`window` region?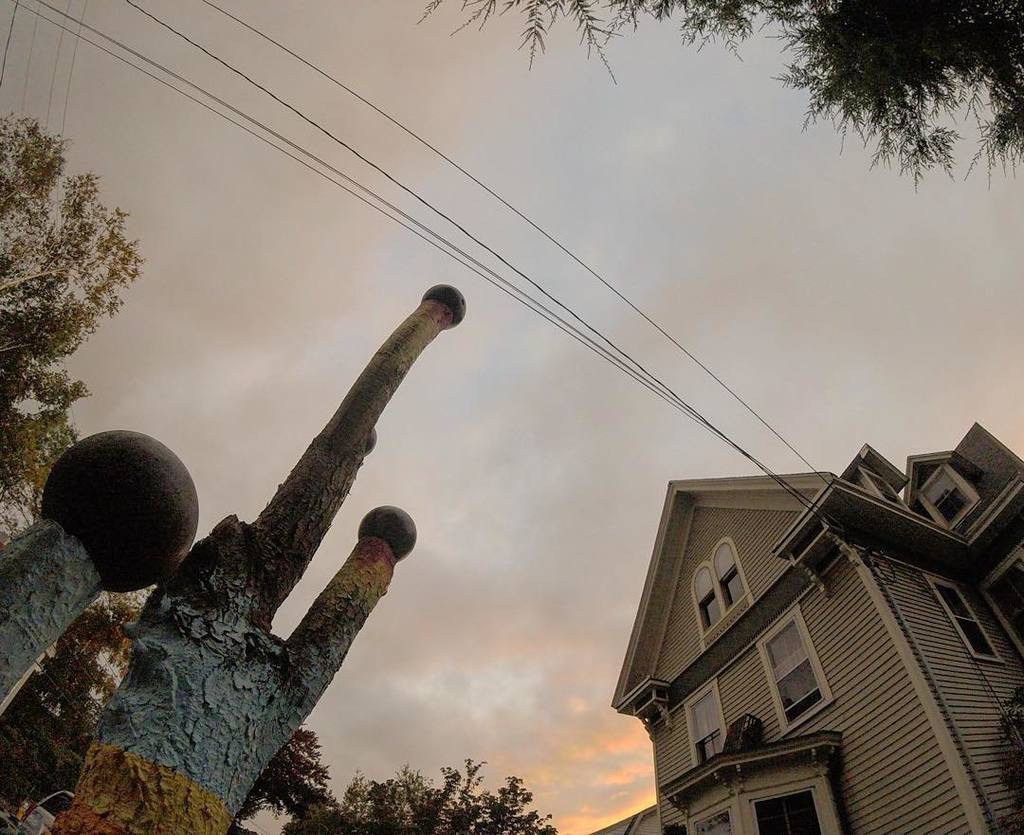
930,577,1004,661
